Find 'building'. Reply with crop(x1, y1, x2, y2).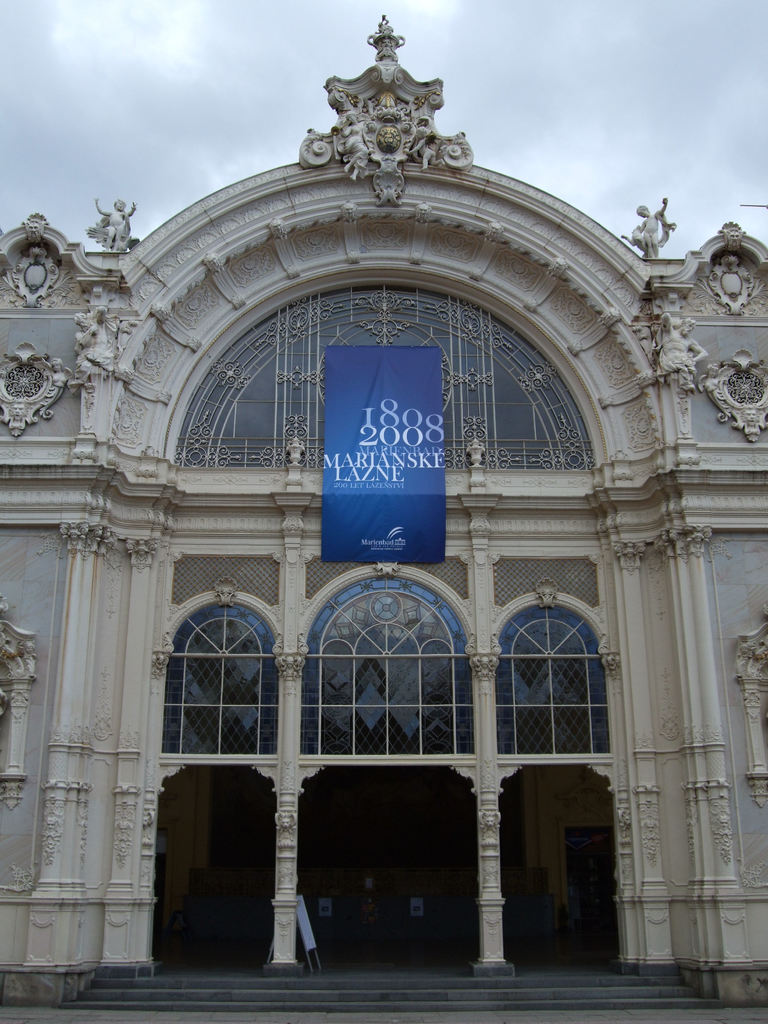
crop(0, 13, 767, 1023).
